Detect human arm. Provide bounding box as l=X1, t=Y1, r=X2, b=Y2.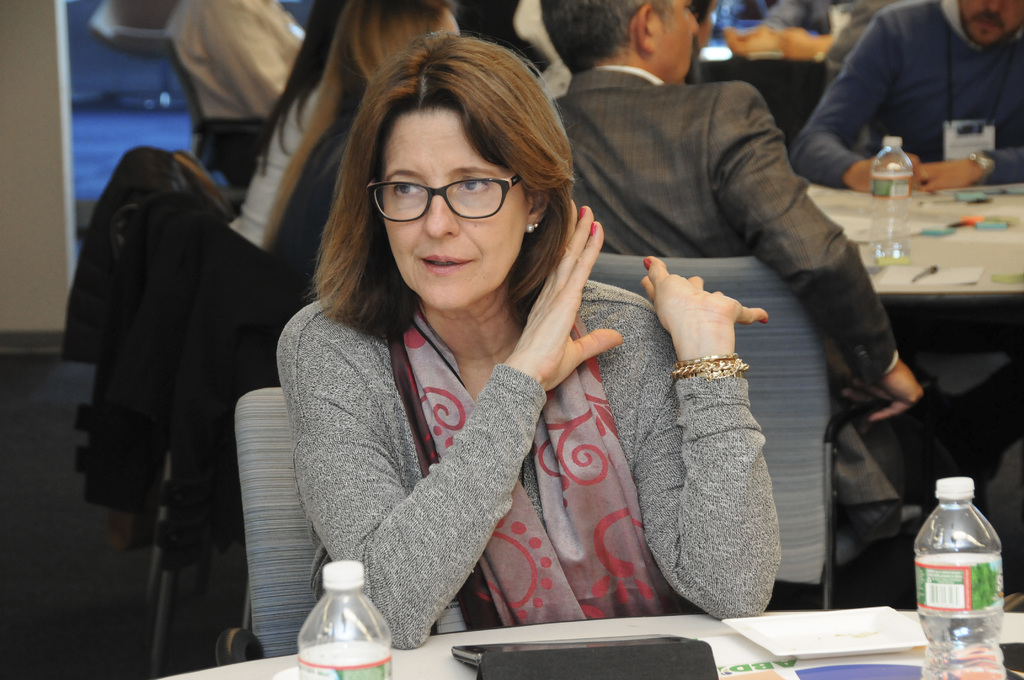
l=235, t=111, r=306, b=245.
